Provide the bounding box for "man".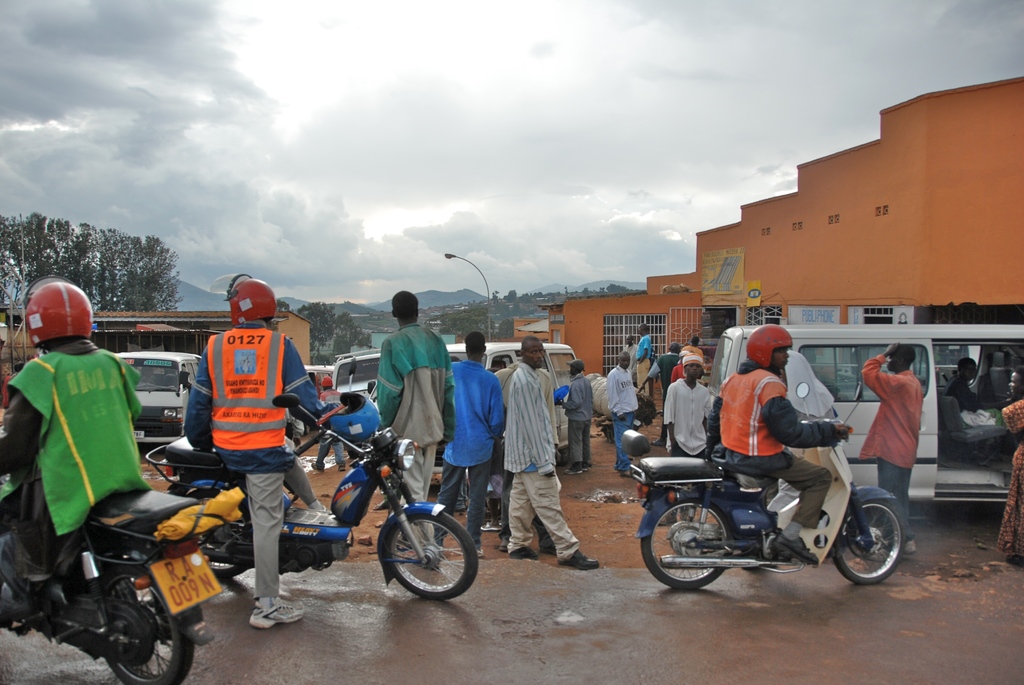
[0, 283, 145, 625].
